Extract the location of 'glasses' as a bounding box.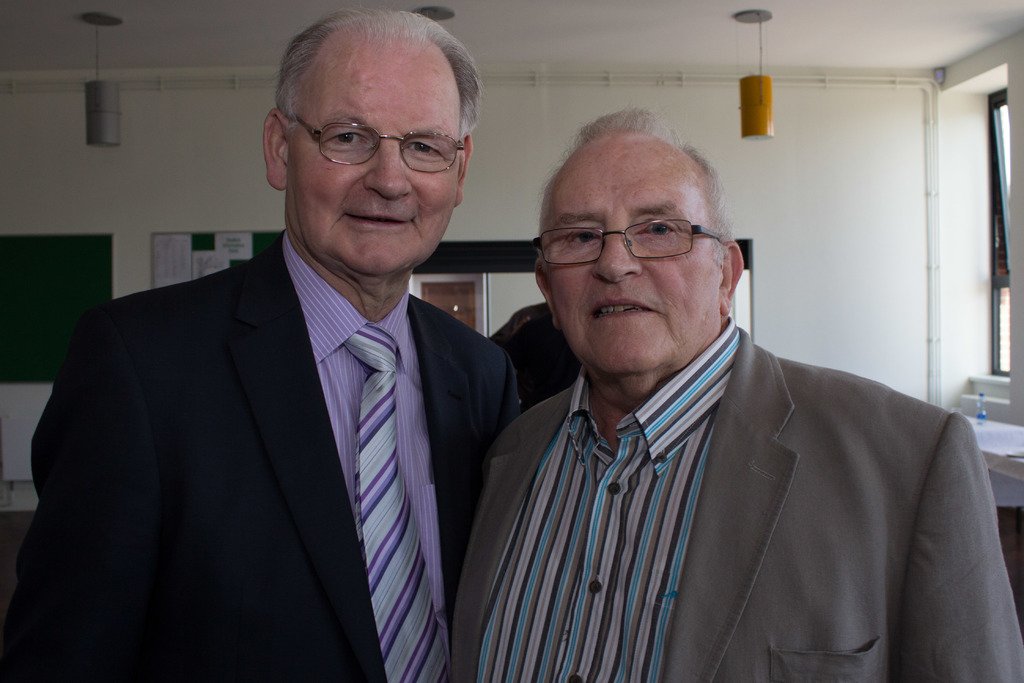
(left=276, top=97, right=467, bottom=165).
